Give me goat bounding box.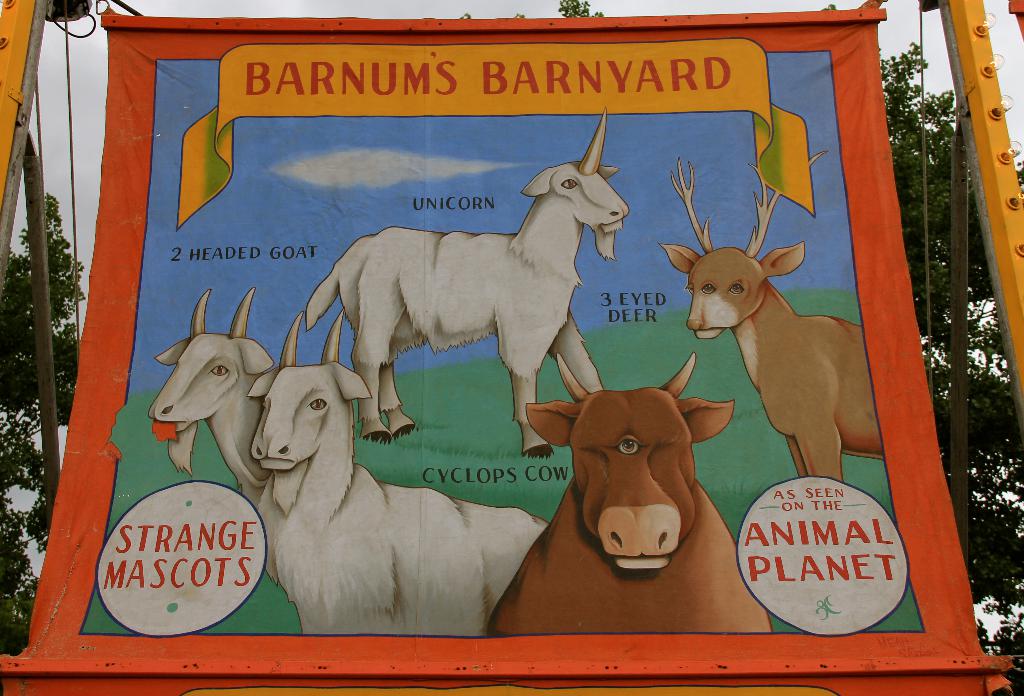
[148,294,273,569].
